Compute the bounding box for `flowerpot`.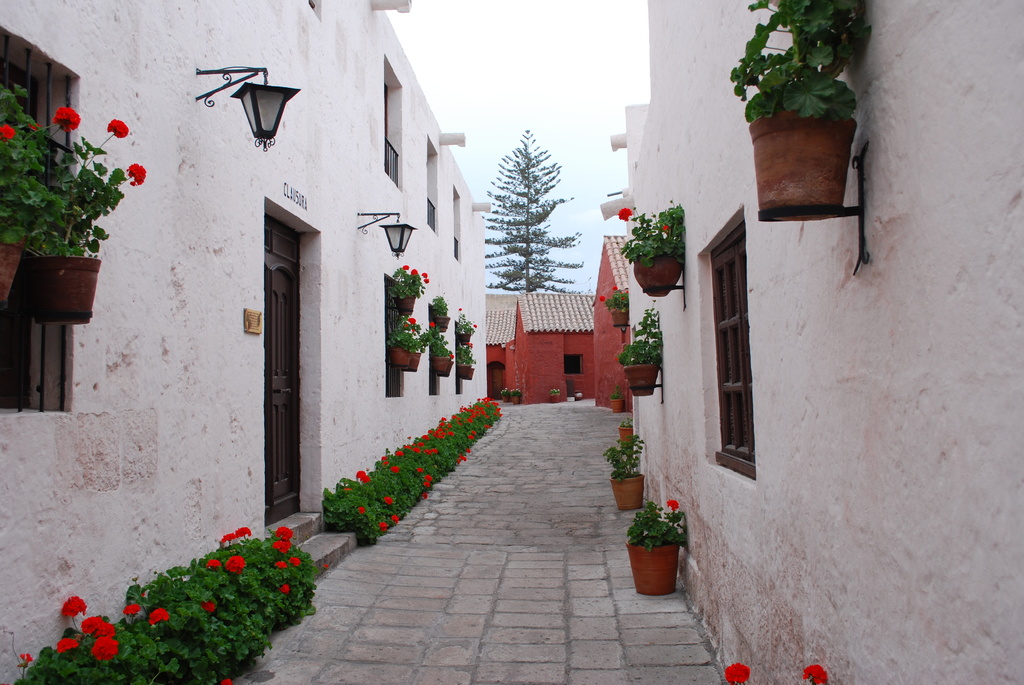
region(607, 469, 642, 513).
